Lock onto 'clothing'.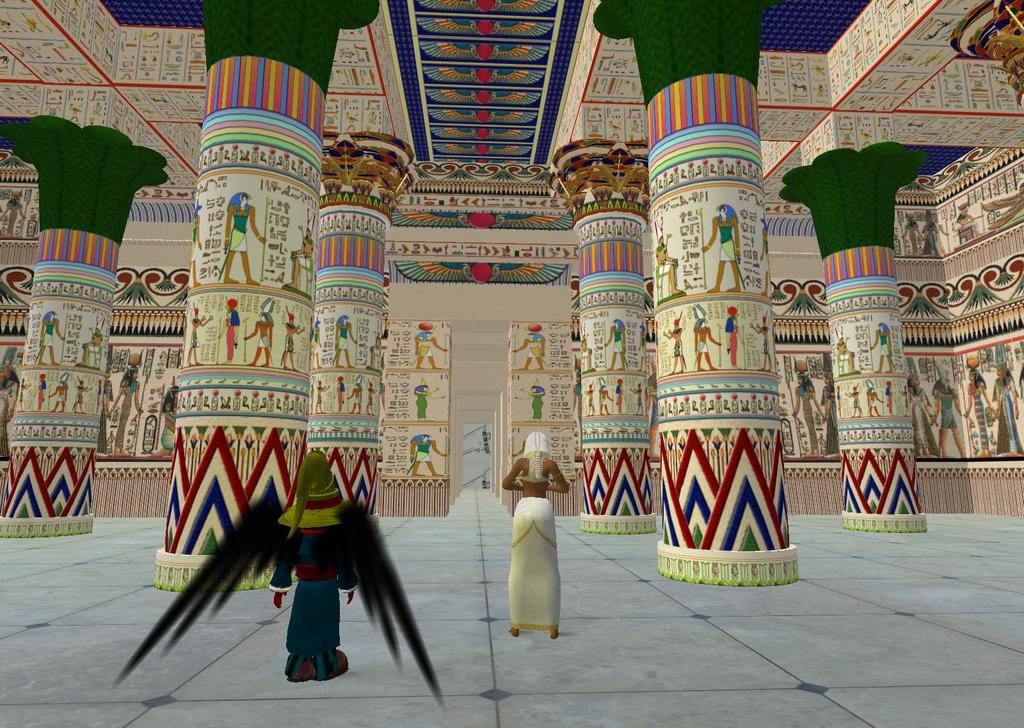
Locked: [715,211,740,258].
